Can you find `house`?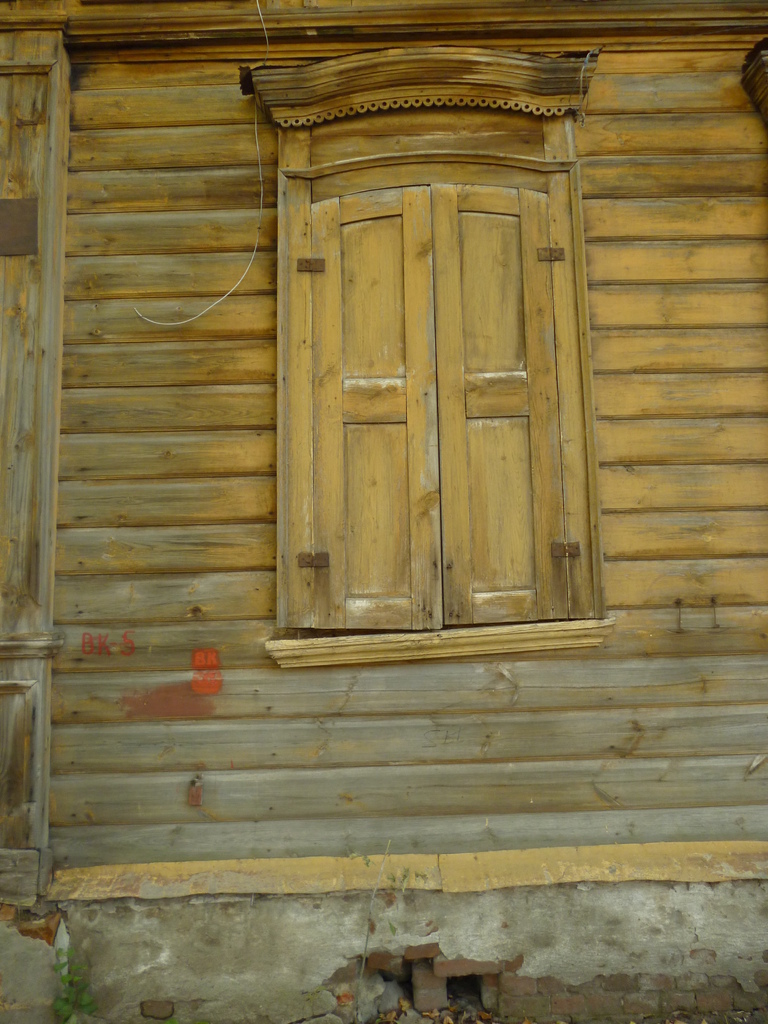
Yes, bounding box: <bbox>0, 0, 767, 1023</bbox>.
